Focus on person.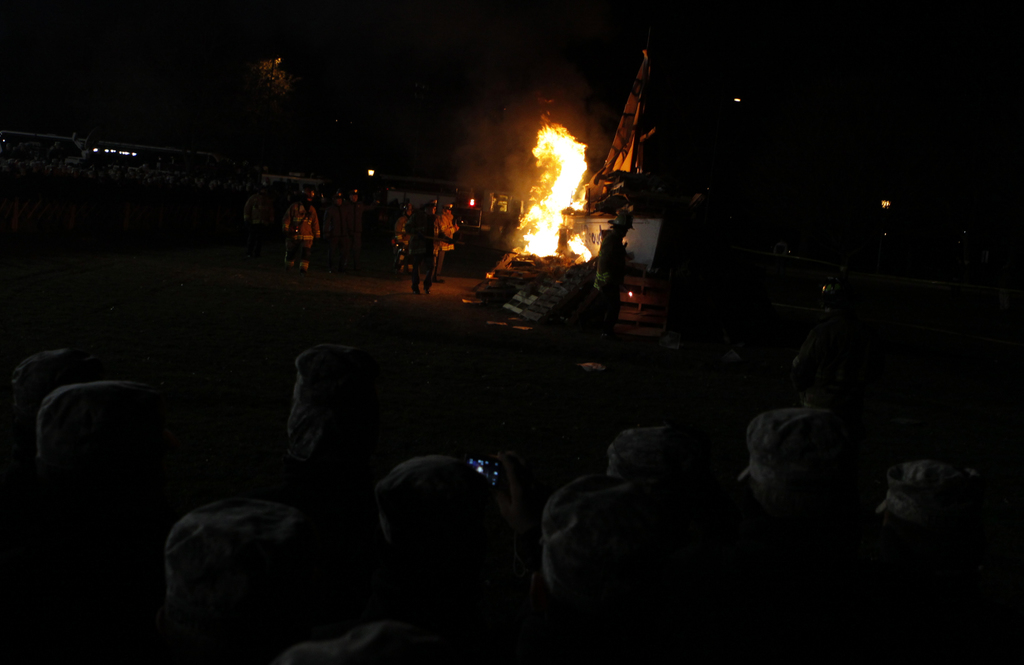
Focused at locate(406, 197, 444, 306).
